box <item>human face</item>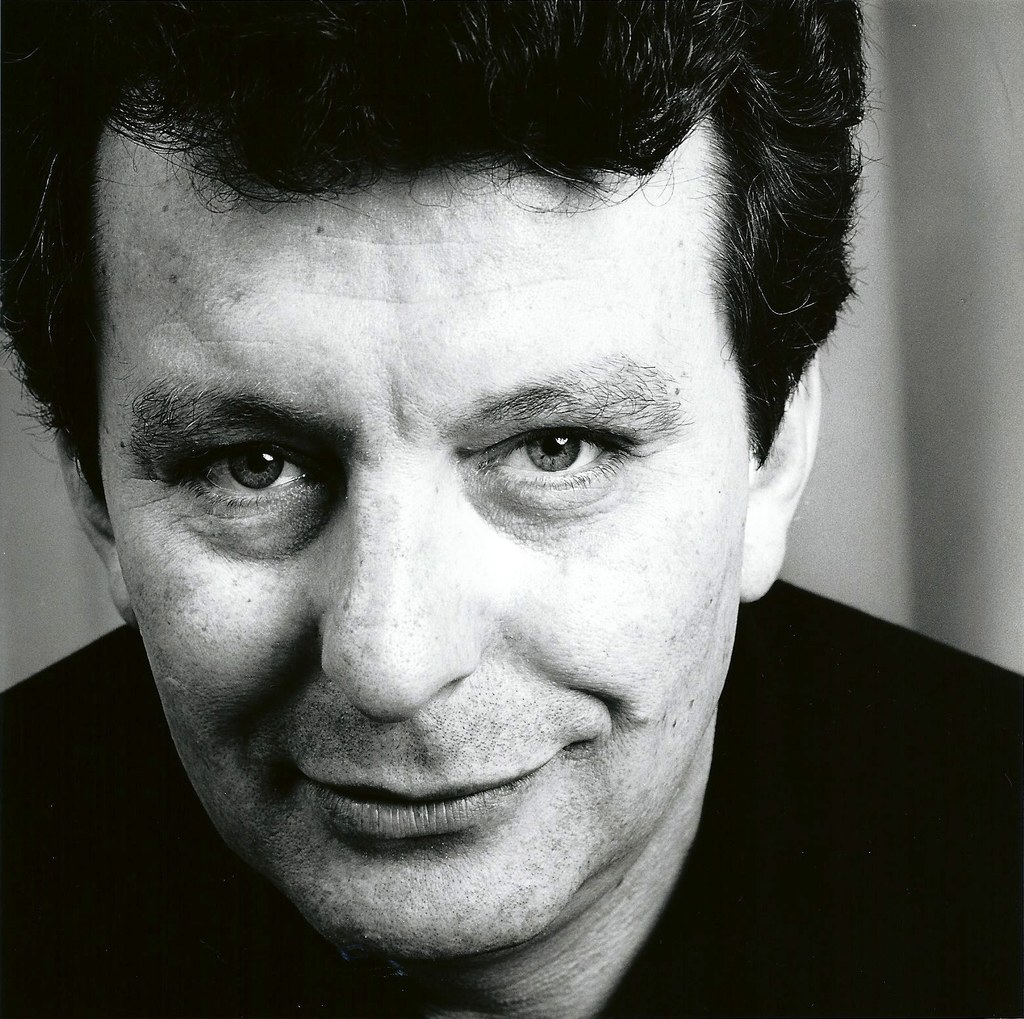
98 175 740 960
